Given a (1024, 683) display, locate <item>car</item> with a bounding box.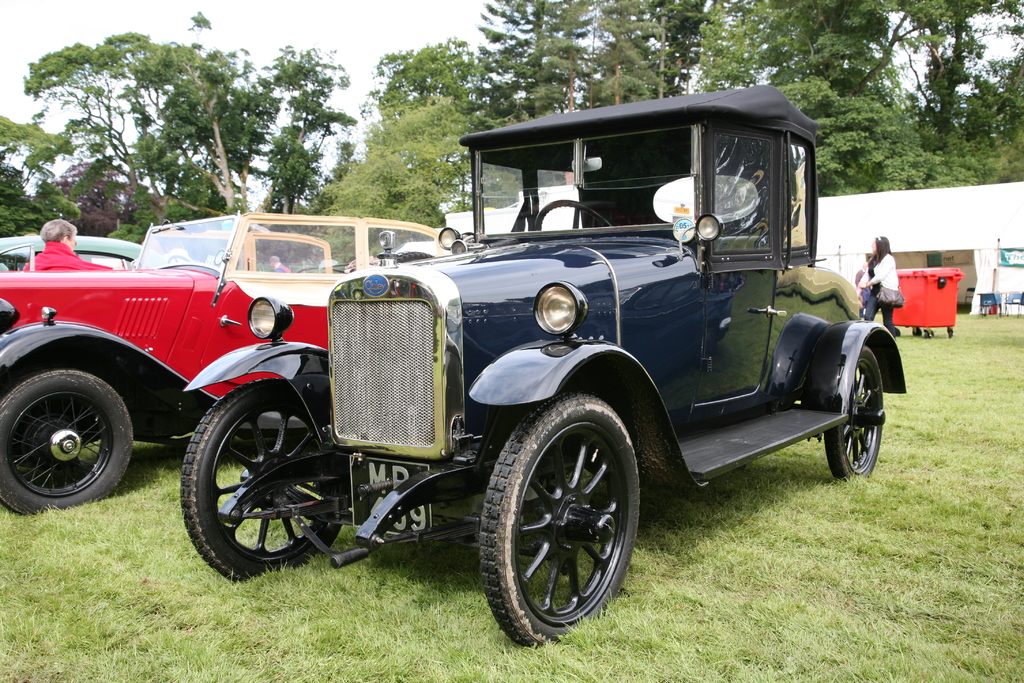
Located: 181, 81, 908, 653.
